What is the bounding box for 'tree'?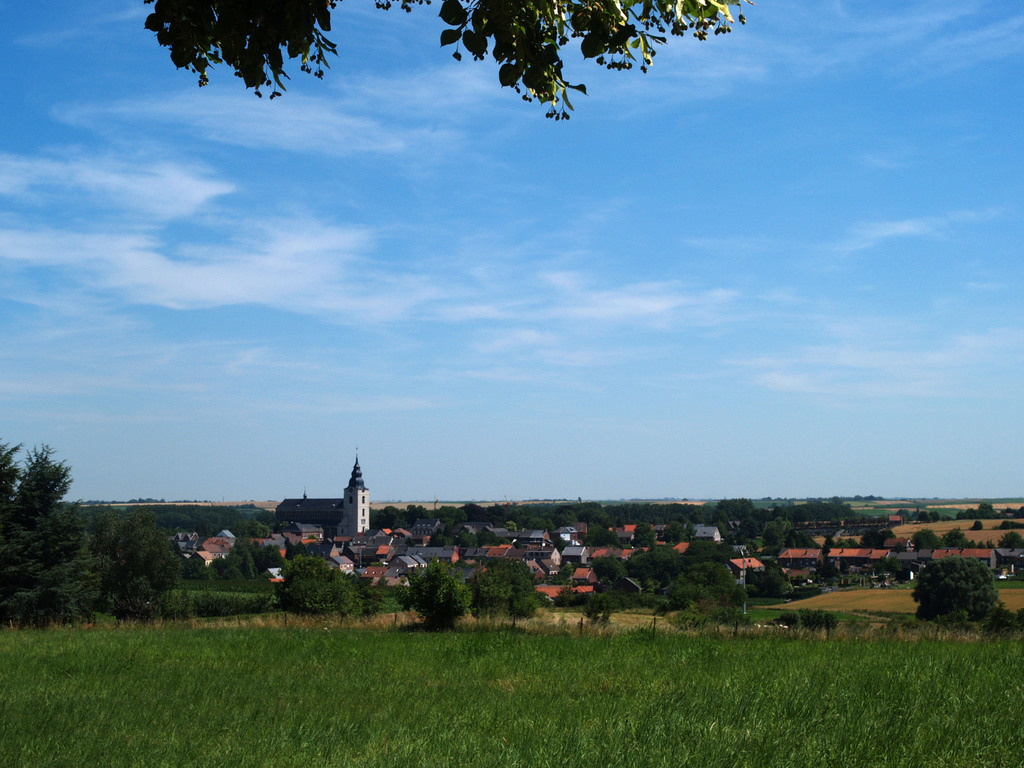
bbox=[388, 558, 479, 634].
